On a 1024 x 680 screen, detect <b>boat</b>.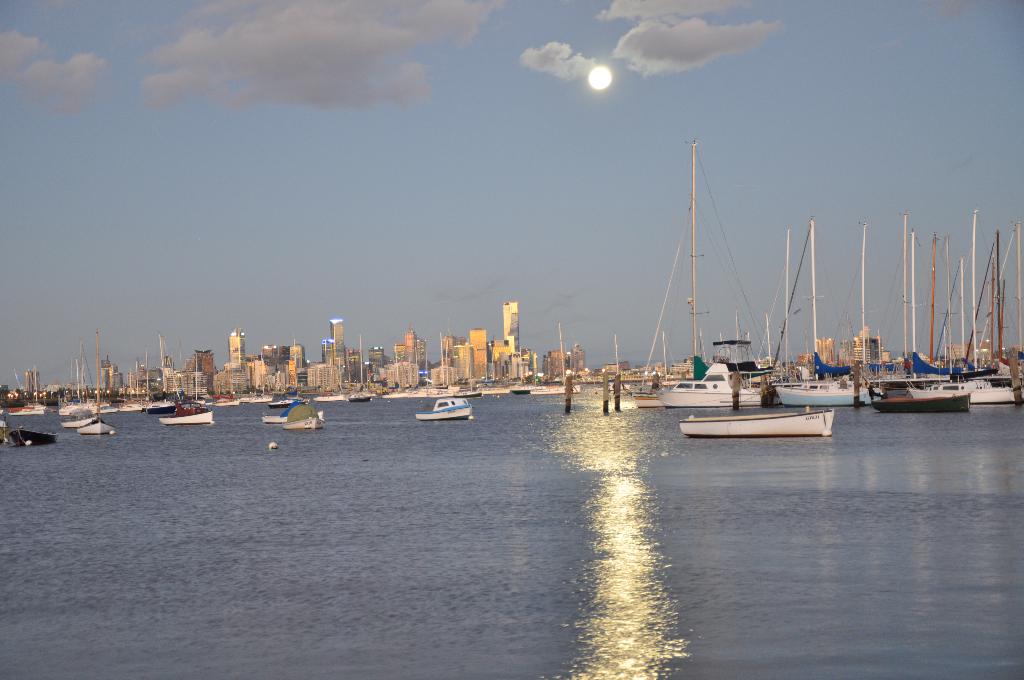
rect(348, 335, 372, 401).
